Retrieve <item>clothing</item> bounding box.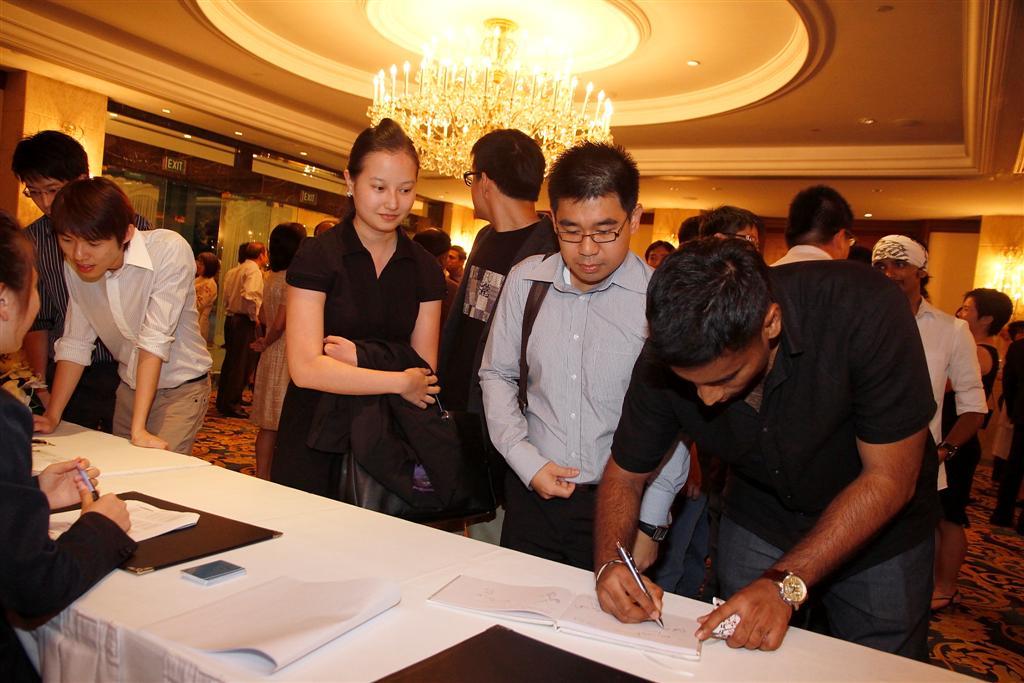
Bounding box: box(0, 385, 137, 682).
